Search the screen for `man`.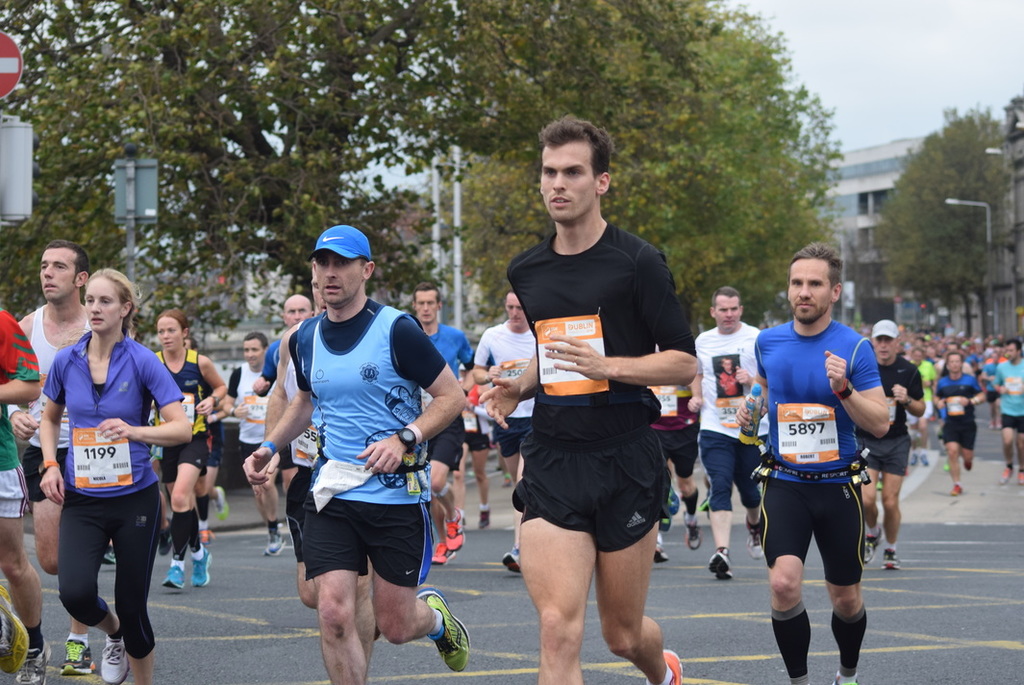
Found at BBox(412, 288, 484, 570).
